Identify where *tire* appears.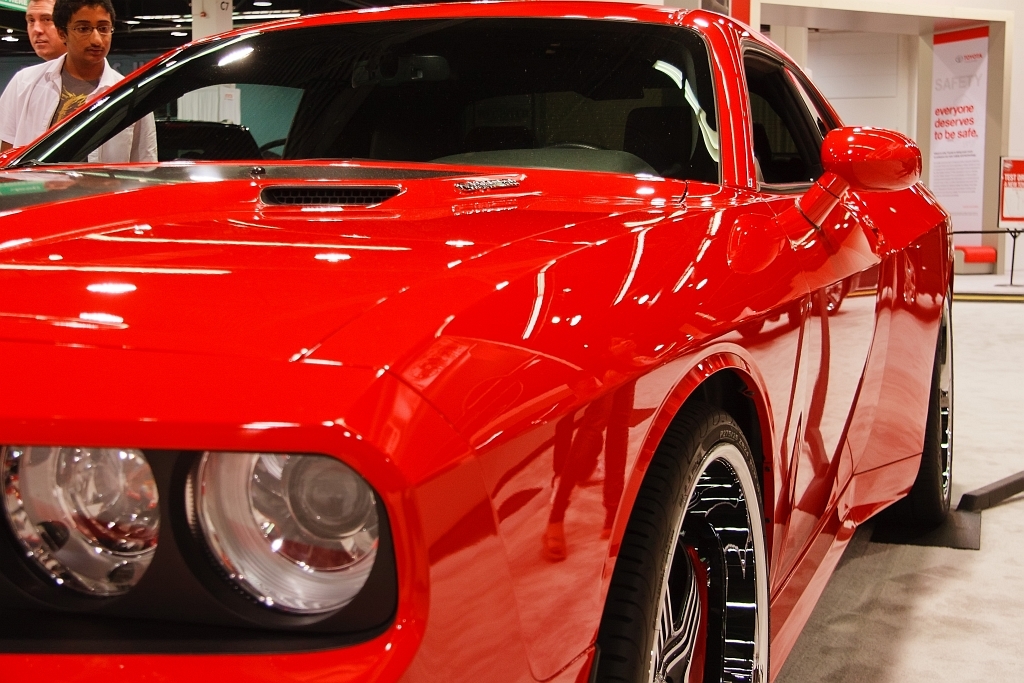
Appears at 606/391/784/682.
